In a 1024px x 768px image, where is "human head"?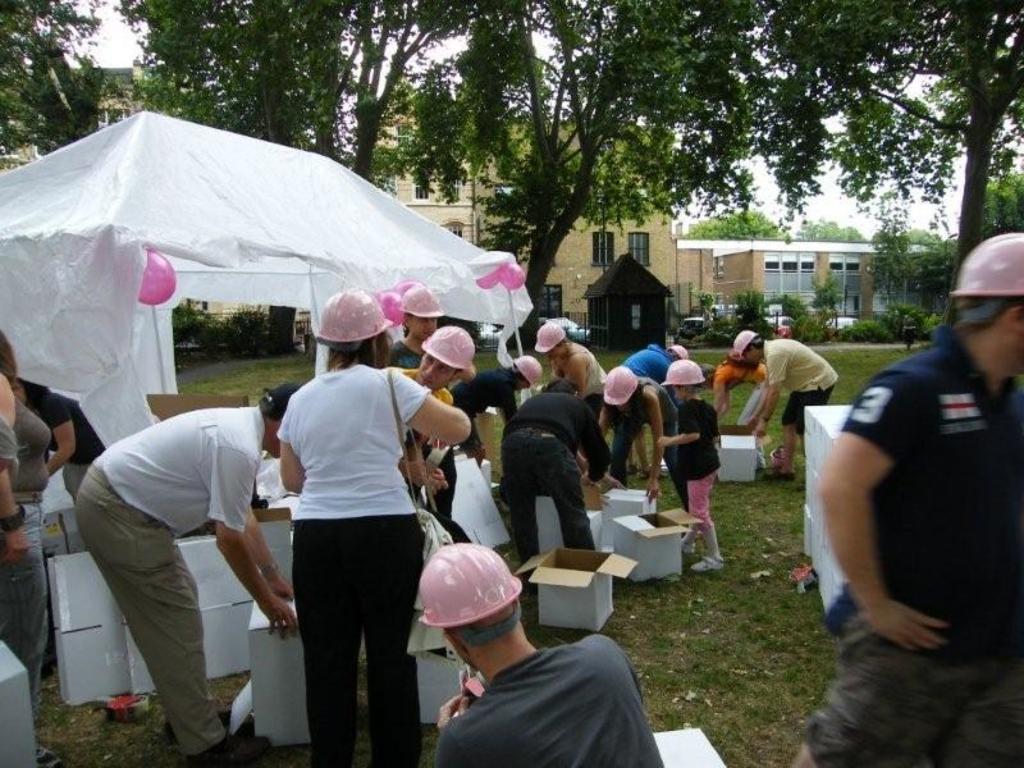
509,355,545,392.
